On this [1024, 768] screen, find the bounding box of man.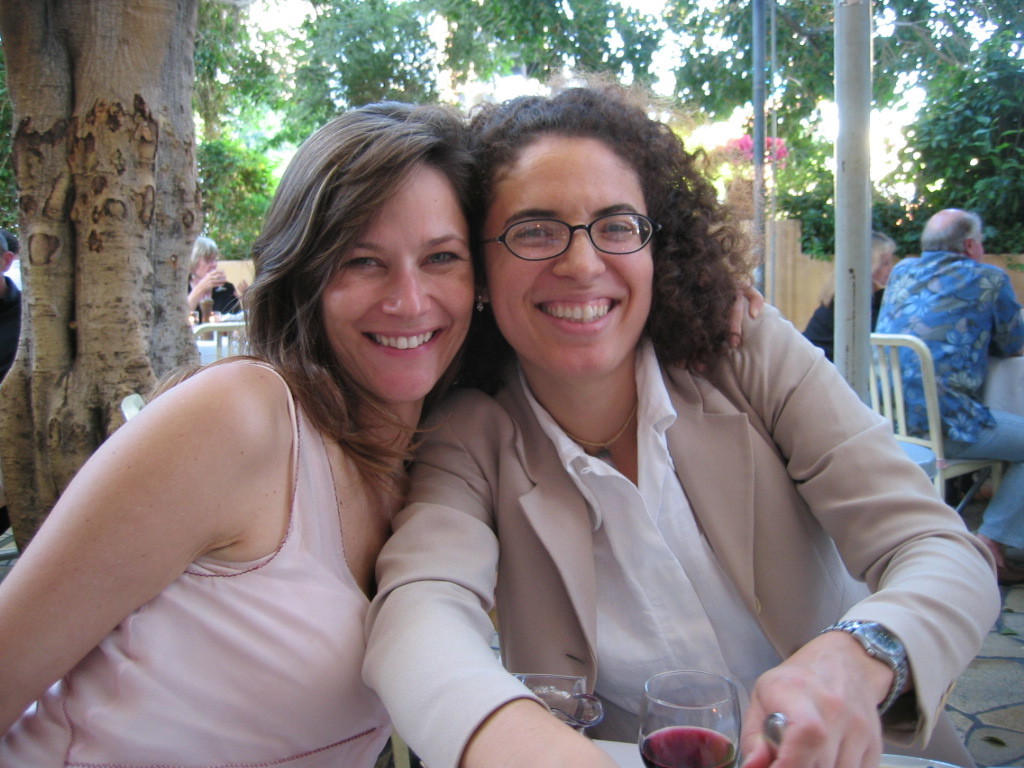
Bounding box: <region>187, 235, 245, 307</region>.
